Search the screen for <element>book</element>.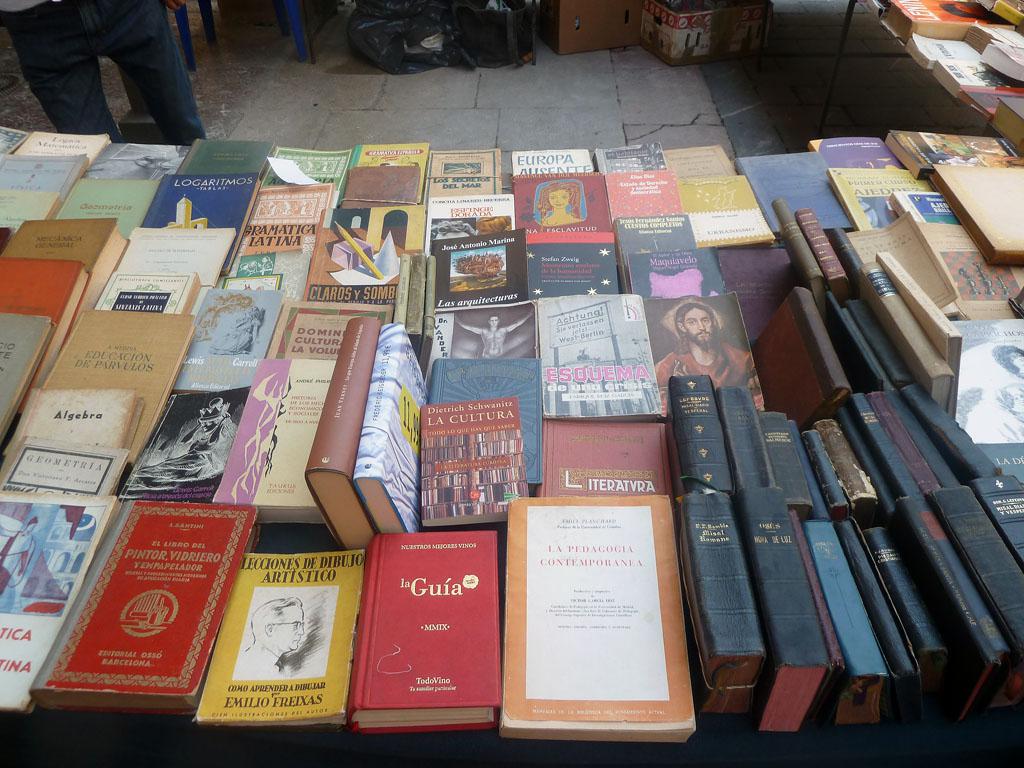
Found at bbox=[879, 0, 1016, 50].
